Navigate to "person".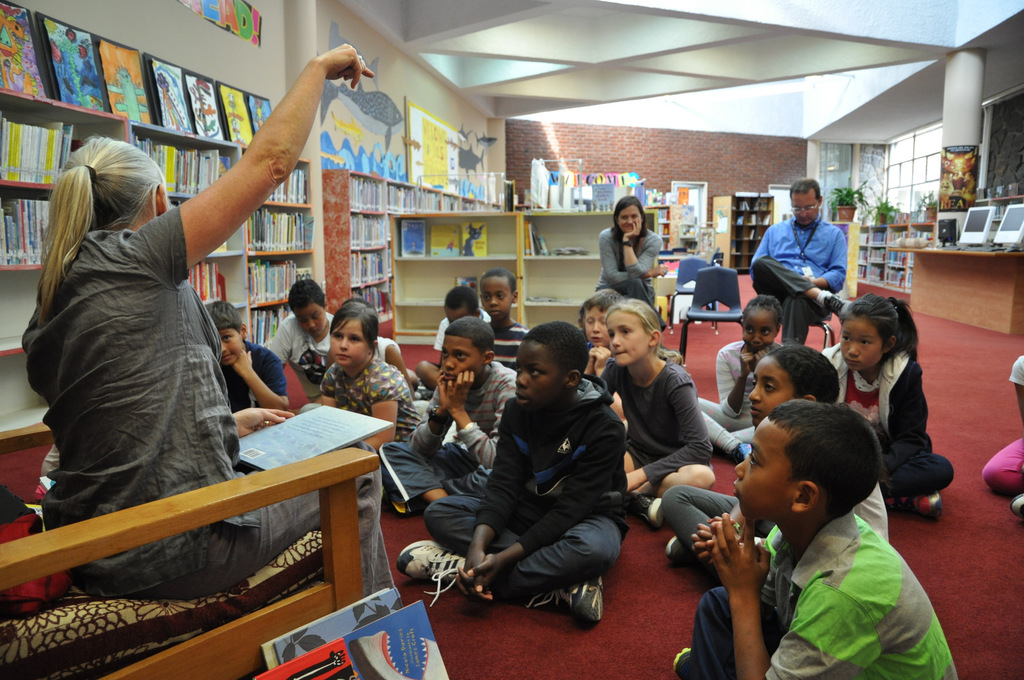
Navigation target: <box>322,299,423,510</box>.
